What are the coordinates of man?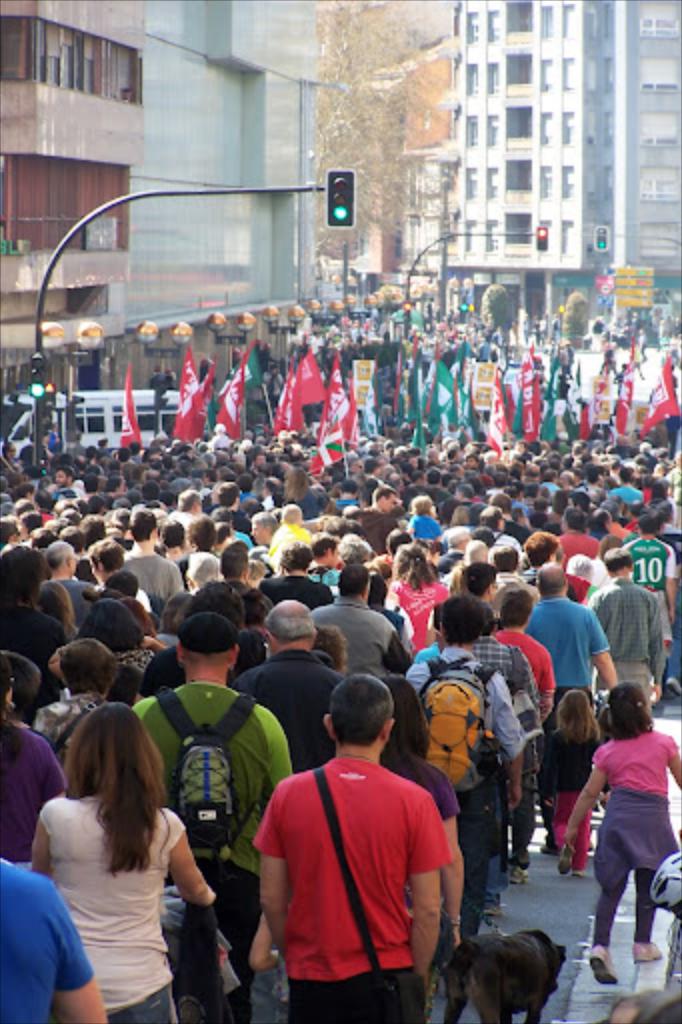
(x1=52, y1=466, x2=88, y2=500).
